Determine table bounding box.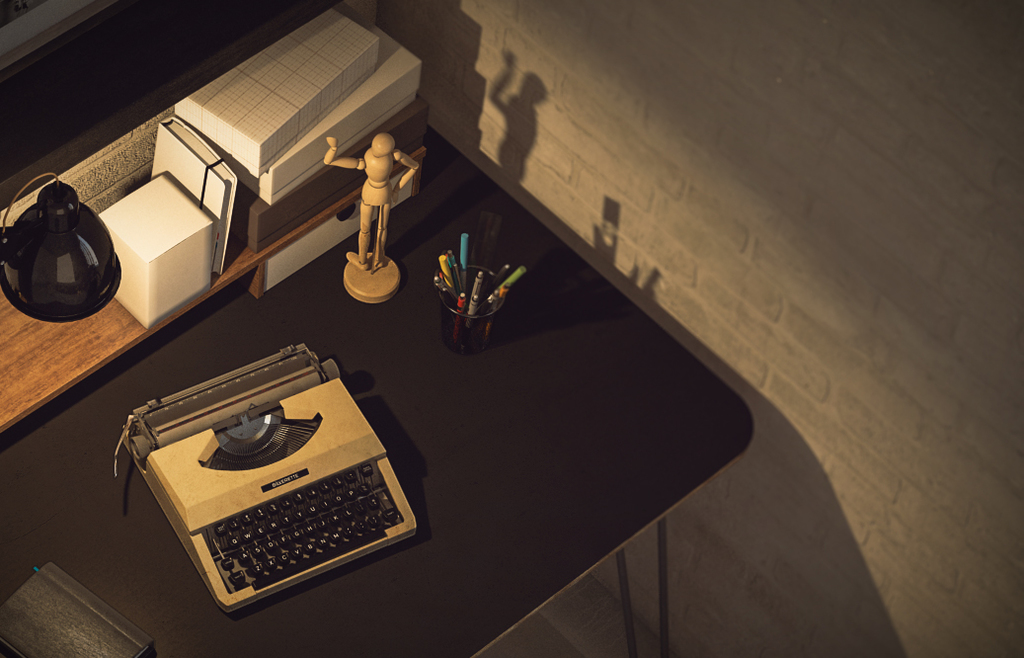
Determined: Rect(0, 111, 949, 657).
